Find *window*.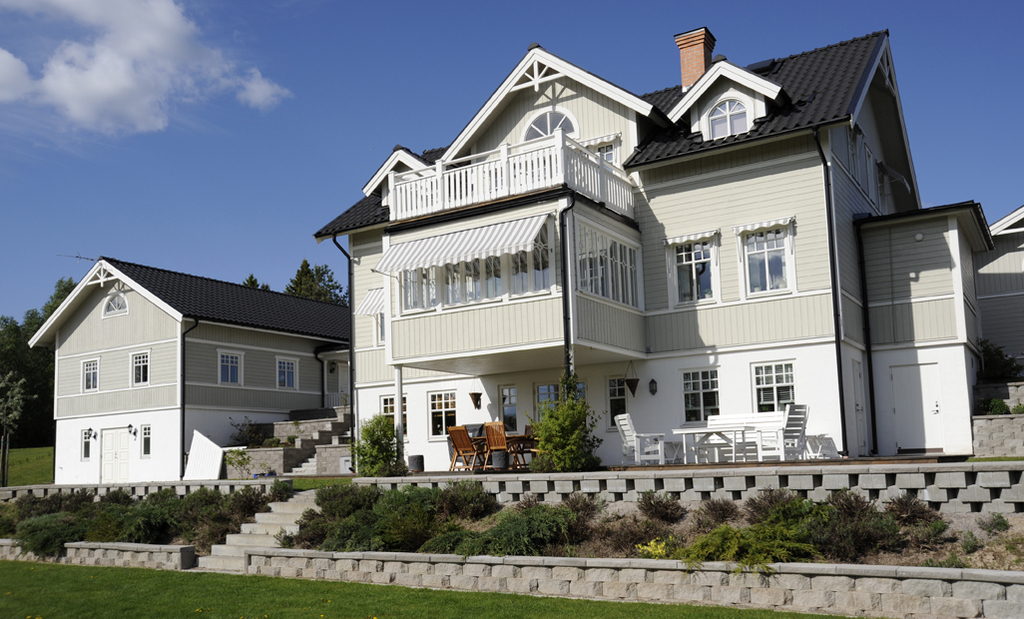
(95,283,131,321).
